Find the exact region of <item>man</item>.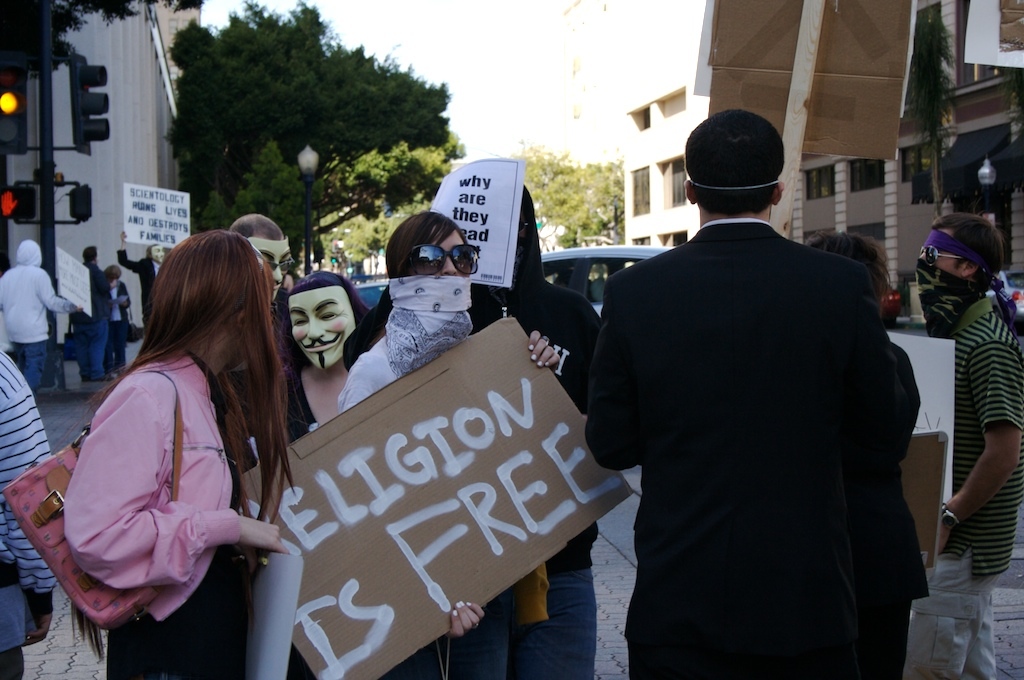
Exact region: (115, 226, 172, 337).
